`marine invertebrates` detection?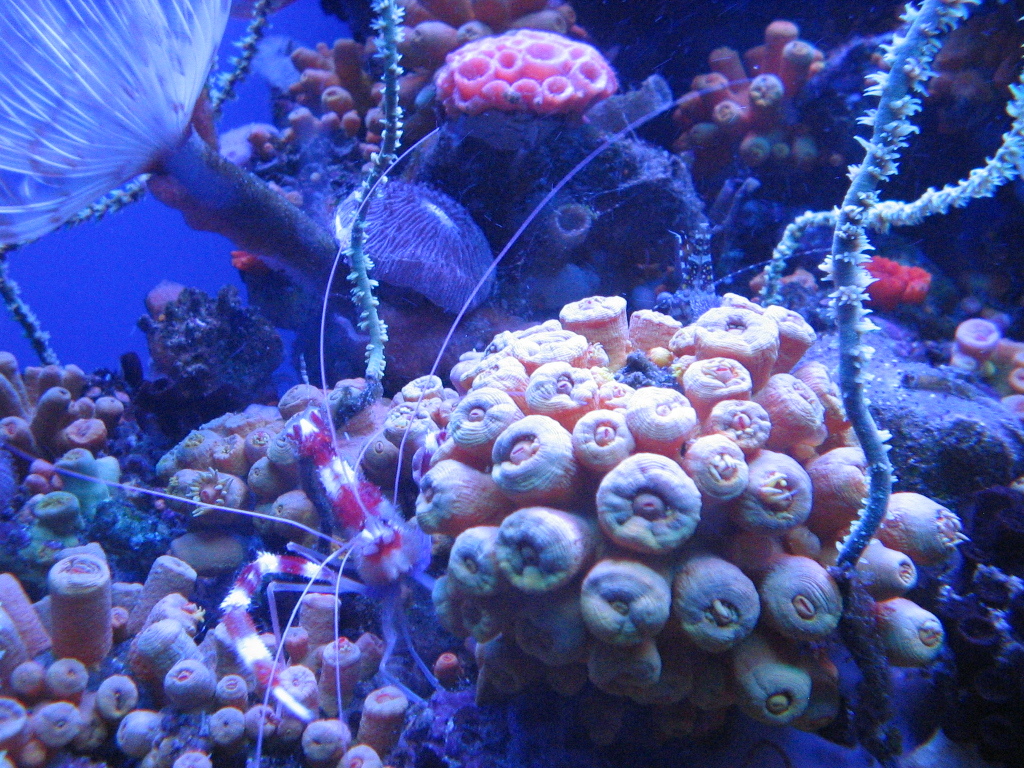
select_region(573, 394, 637, 490)
